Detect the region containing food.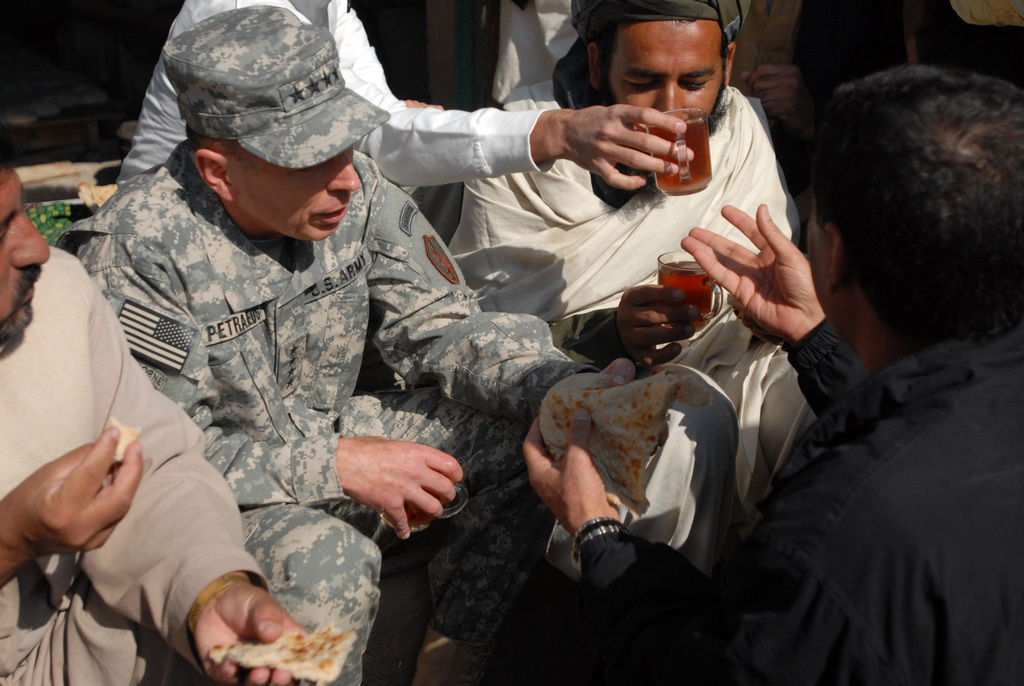
{"left": 110, "top": 411, "right": 141, "bottom": 462}.
